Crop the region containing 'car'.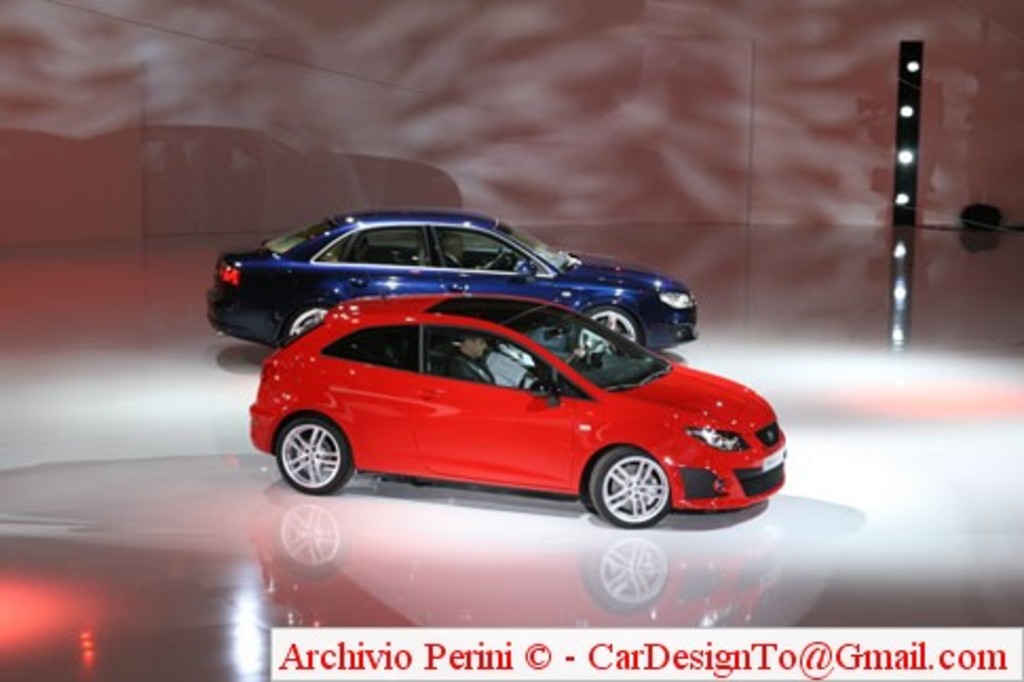
Crop region: (left=205, top=201, right=703, bottom=361).
